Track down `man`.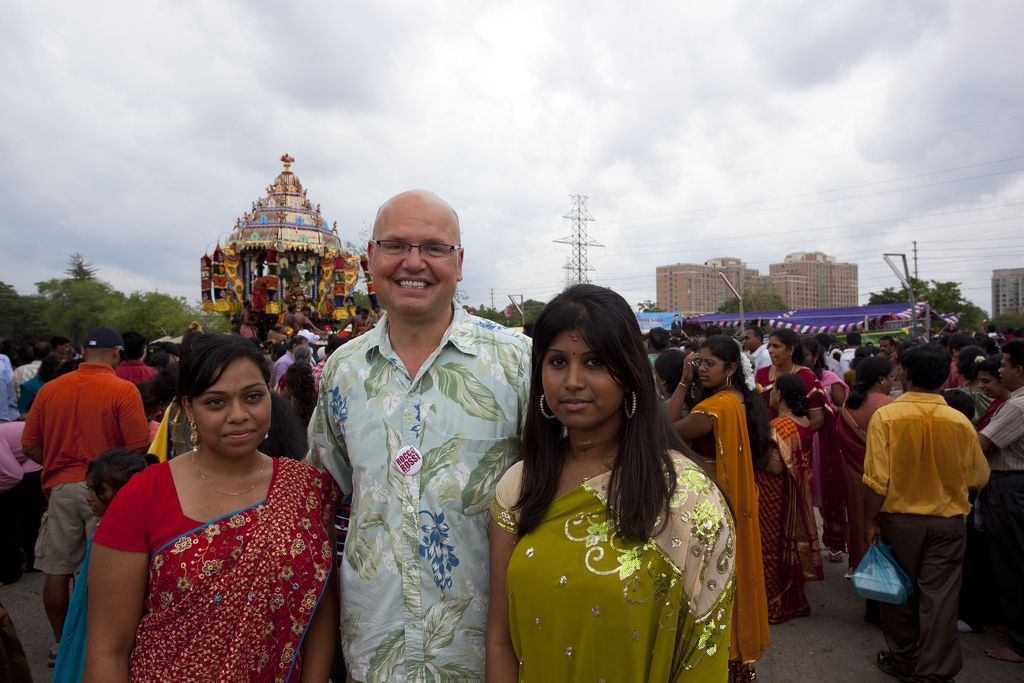
Tracked to box=[740, 329, 776, 390].
